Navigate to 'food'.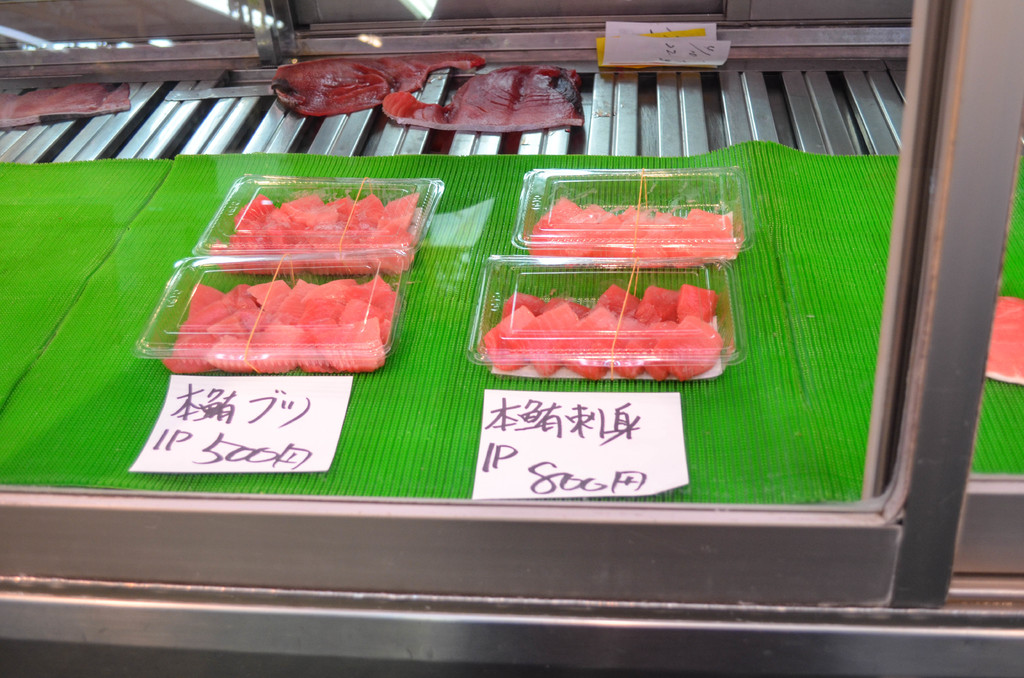
Navigation target: box(525, 191, 740, 262).
